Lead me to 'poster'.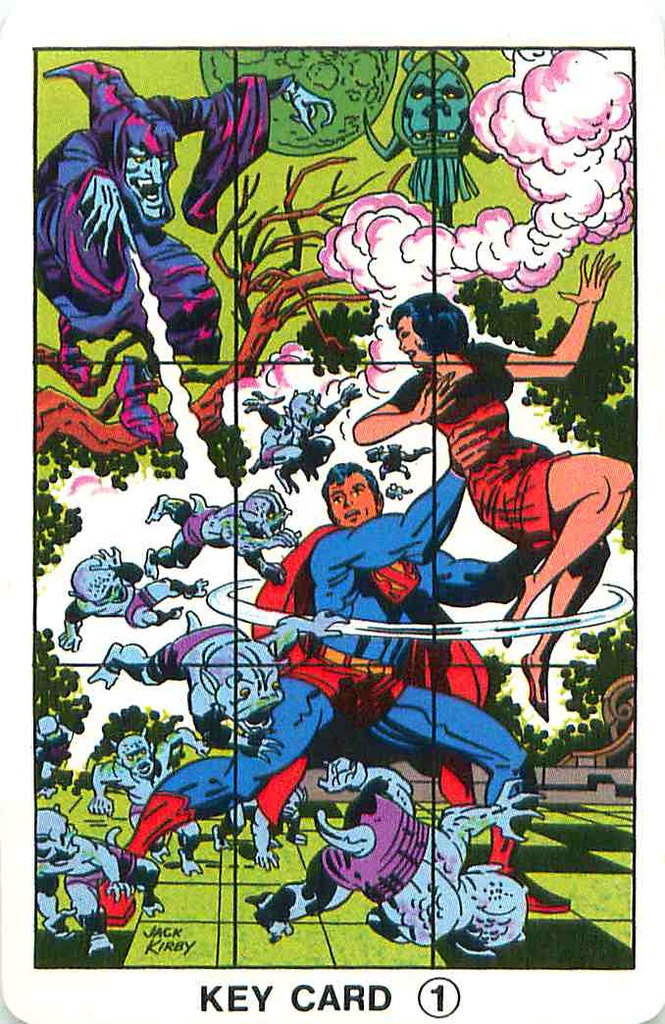
Lead to <region>34, 47, 633, 970</region>.
